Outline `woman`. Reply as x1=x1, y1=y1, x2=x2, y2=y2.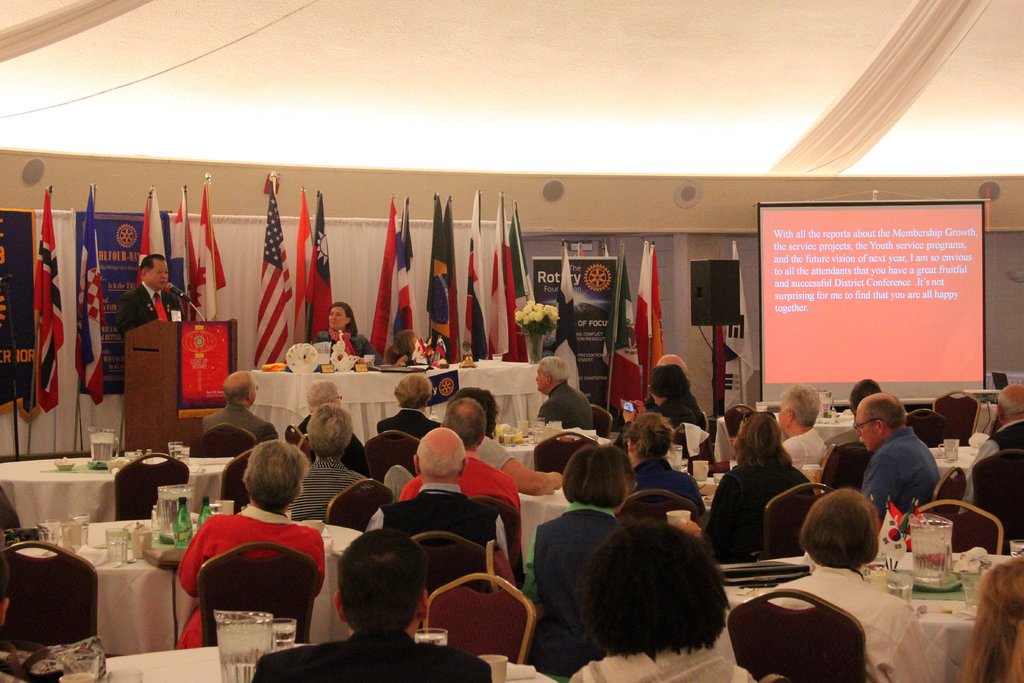
x1=953, y1=555, x2=1023, y2=682.
